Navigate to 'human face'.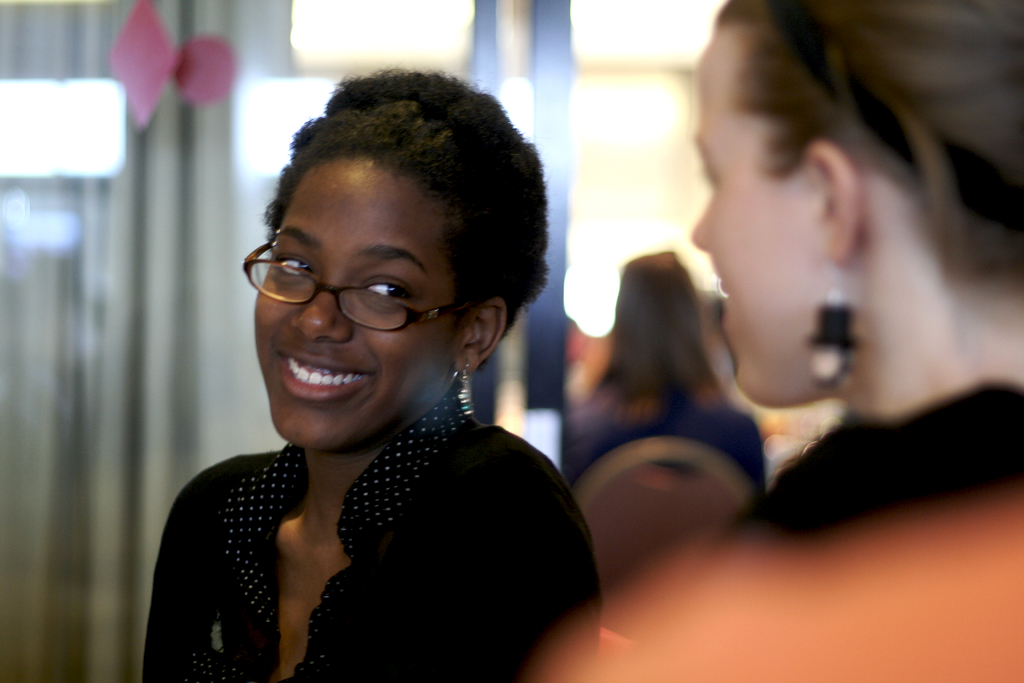
Navigation target: <box>691,28,840,406</box>.
